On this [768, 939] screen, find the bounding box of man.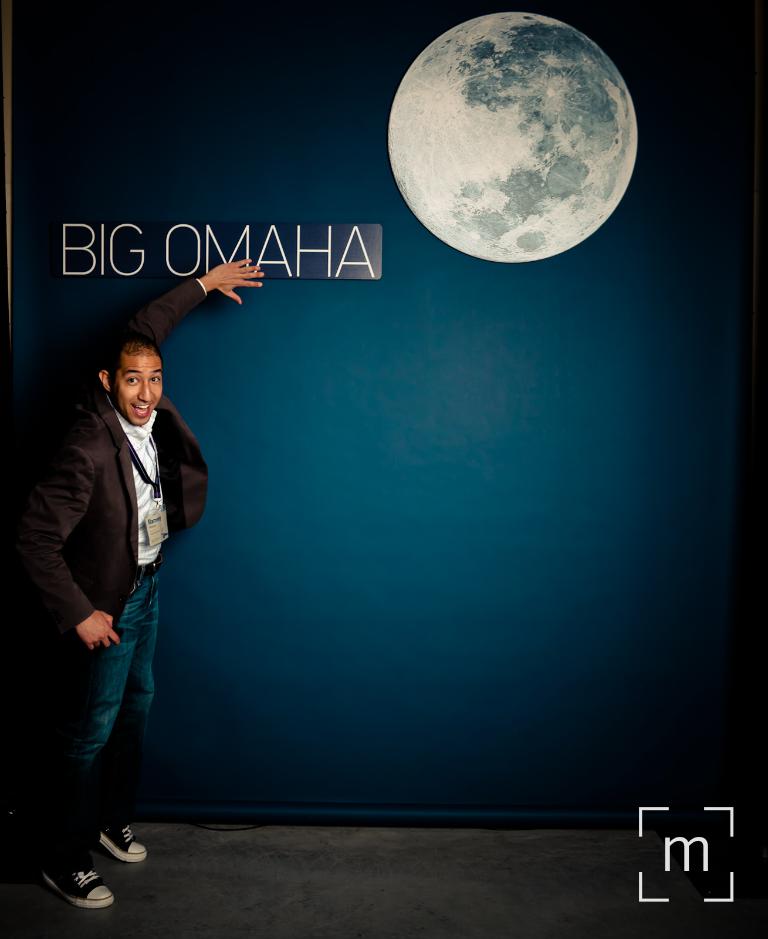
Bounding box: Rect(22, 304, 228, 877).
